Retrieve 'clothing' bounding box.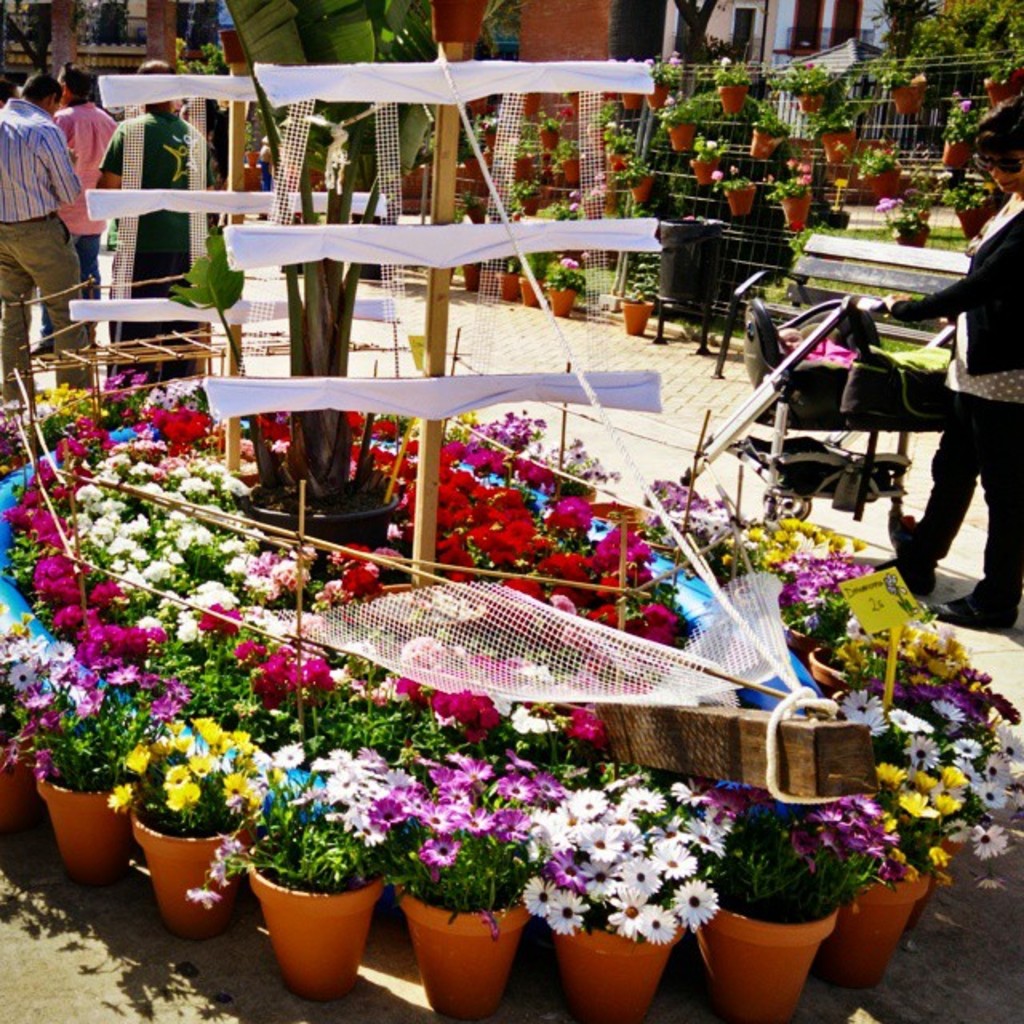
Bounding box: (left=0, top=82, right=83, bottom=395).
